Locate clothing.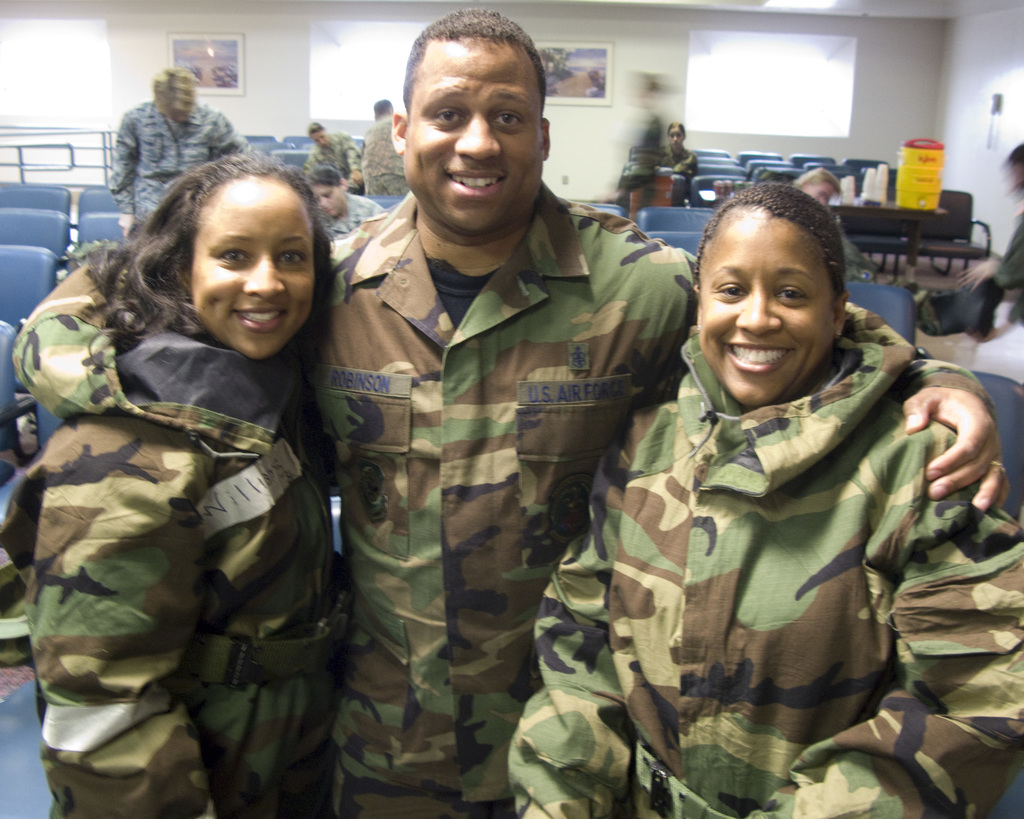
Bounding box: bbox=[656, 145, 700, 207].
